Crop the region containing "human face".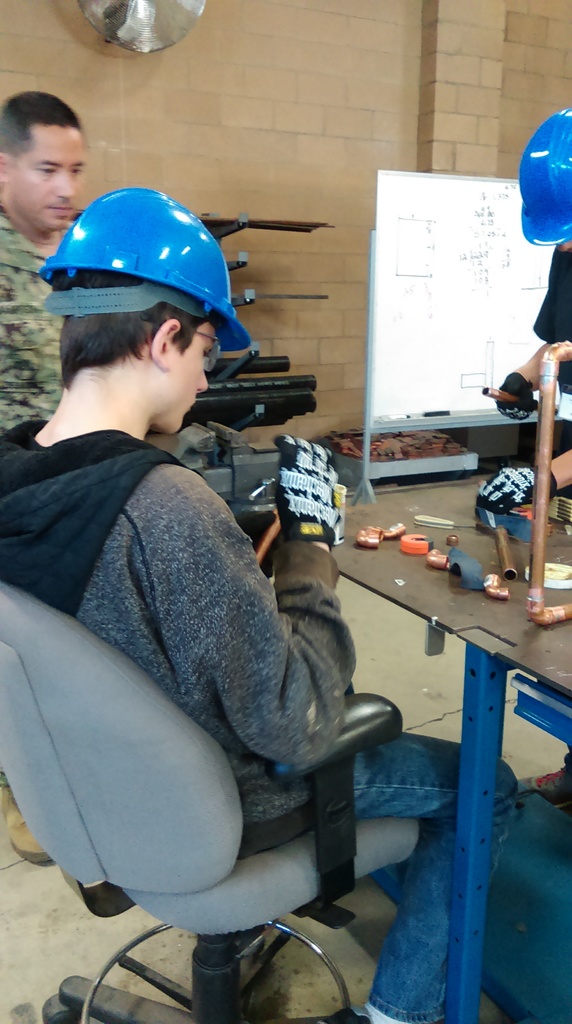
Crop region: 171/310/218/421.
